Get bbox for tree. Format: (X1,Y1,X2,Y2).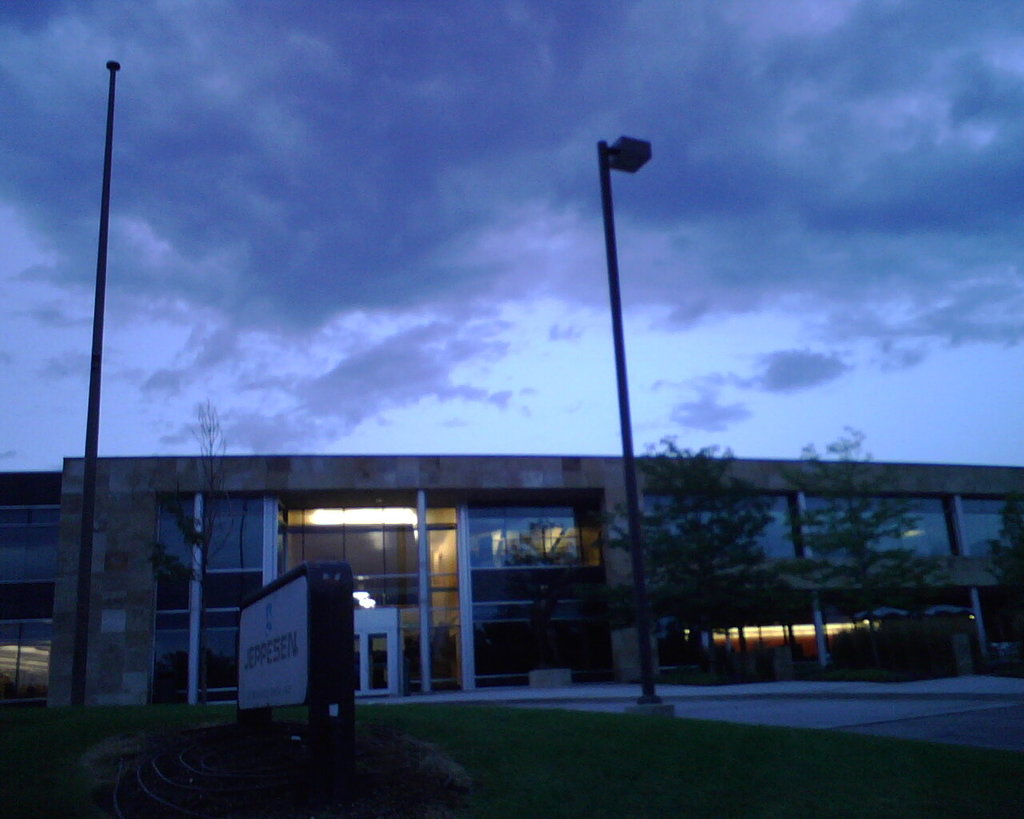
(986,489,1023,610).
